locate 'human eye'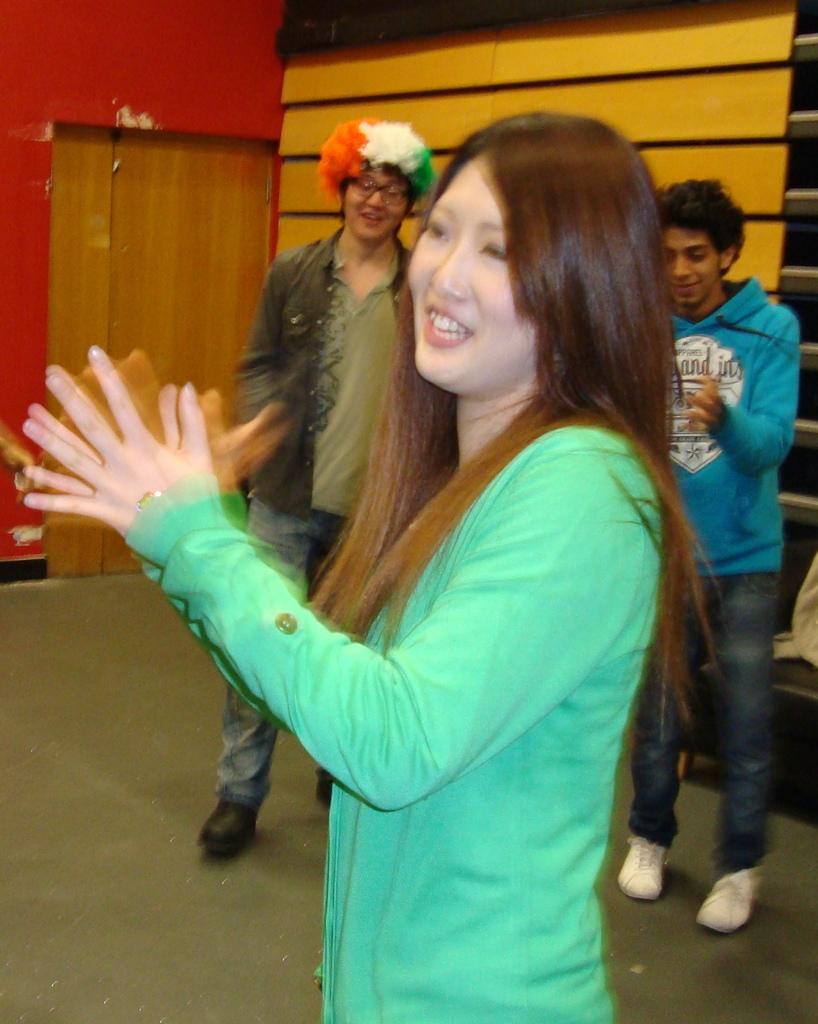
x1=685, y1=252, x2=715, y2=263
